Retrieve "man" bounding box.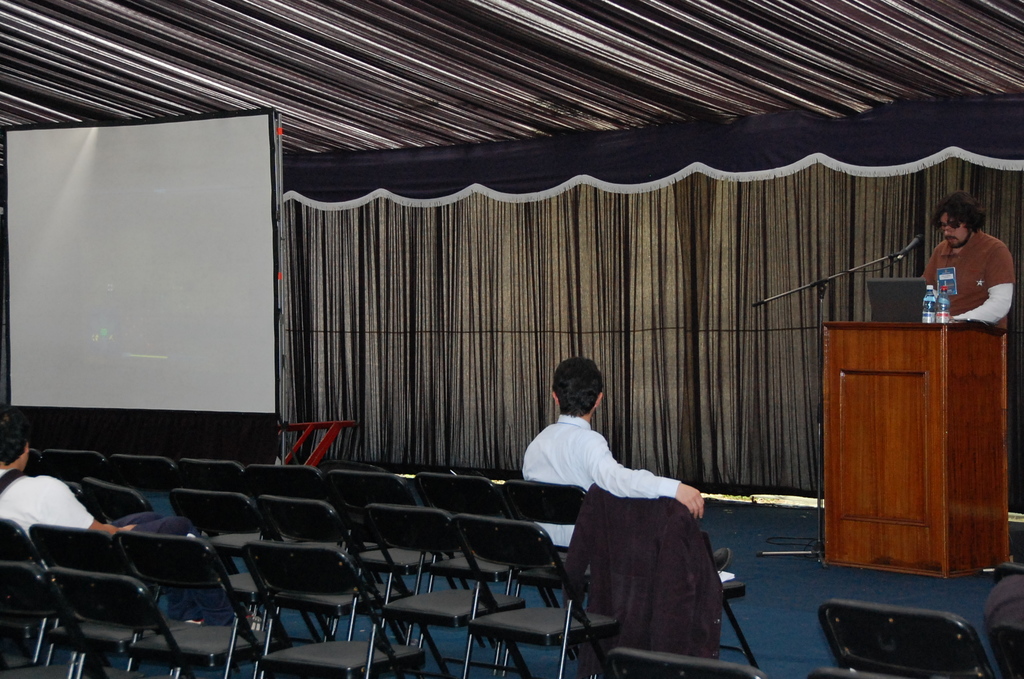
Bounding box: box(518, 363, 751, 651).
